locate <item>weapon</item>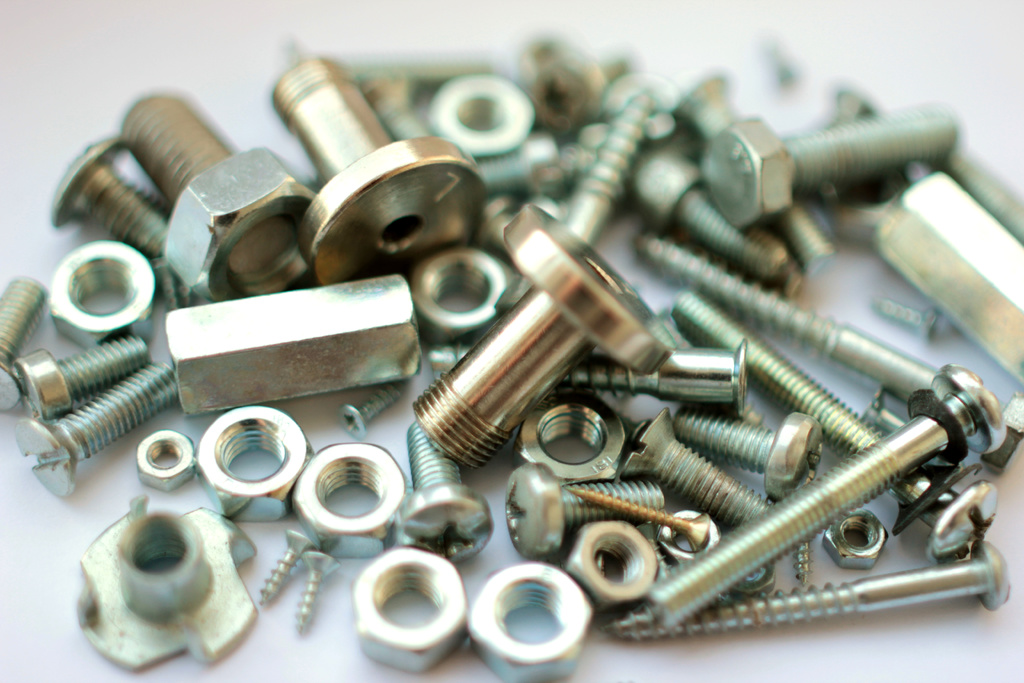
<bbox>0, 27, 1023, 652</bbox>
